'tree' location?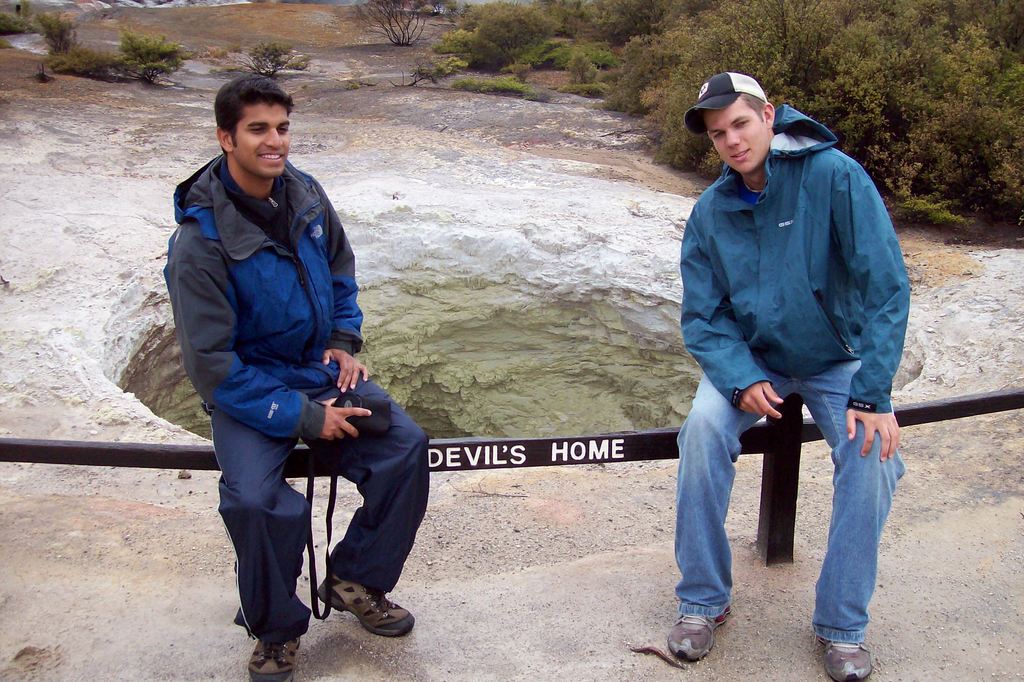
[351, 0, 431, 47]
